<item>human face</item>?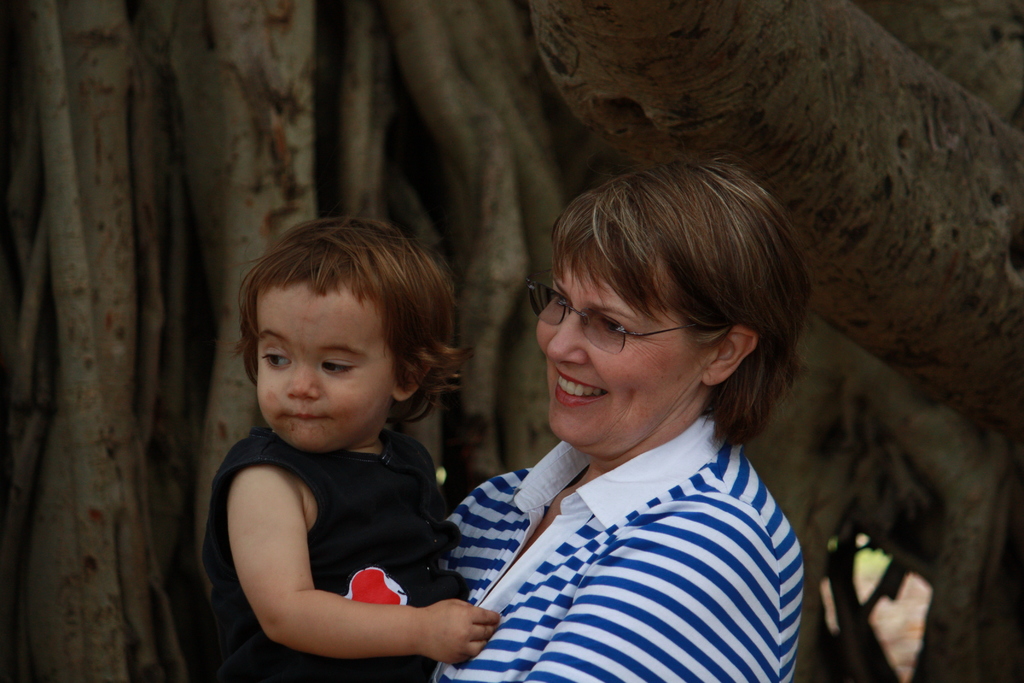
(234,220,483,454)
